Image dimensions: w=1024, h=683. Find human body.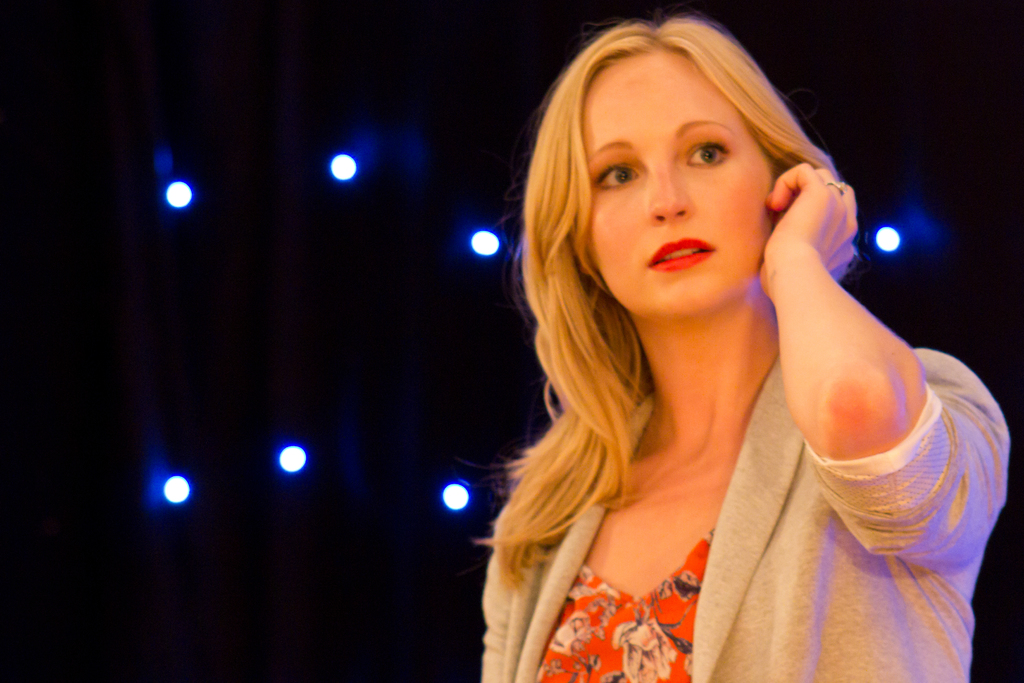
Rect(464, 8, 948, 668).
